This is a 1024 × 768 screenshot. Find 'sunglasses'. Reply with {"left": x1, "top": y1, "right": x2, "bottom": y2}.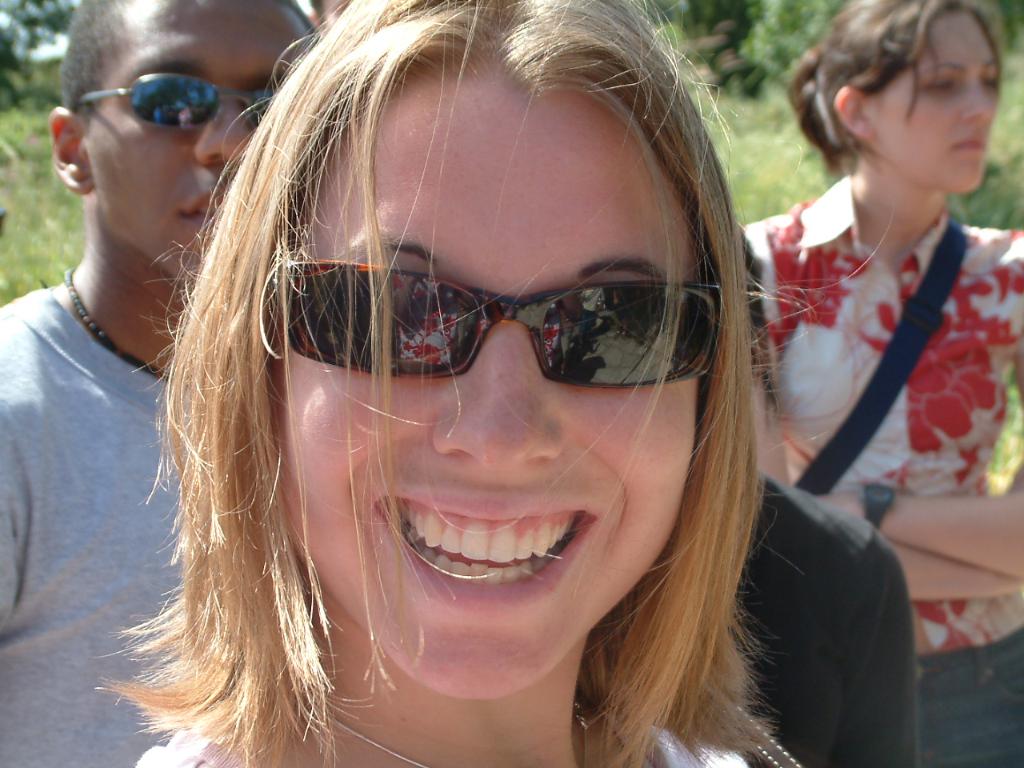
{"left": 74, "top": 70, "right": 279, "bottom": 127}.
